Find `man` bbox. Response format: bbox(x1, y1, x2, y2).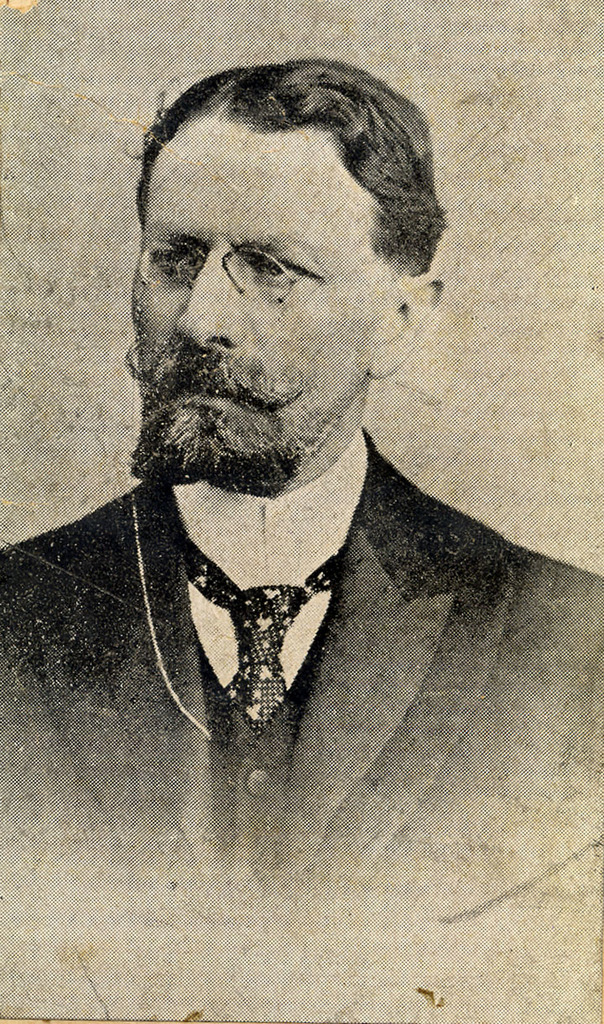
bbox(0, 53, 603, 877).
